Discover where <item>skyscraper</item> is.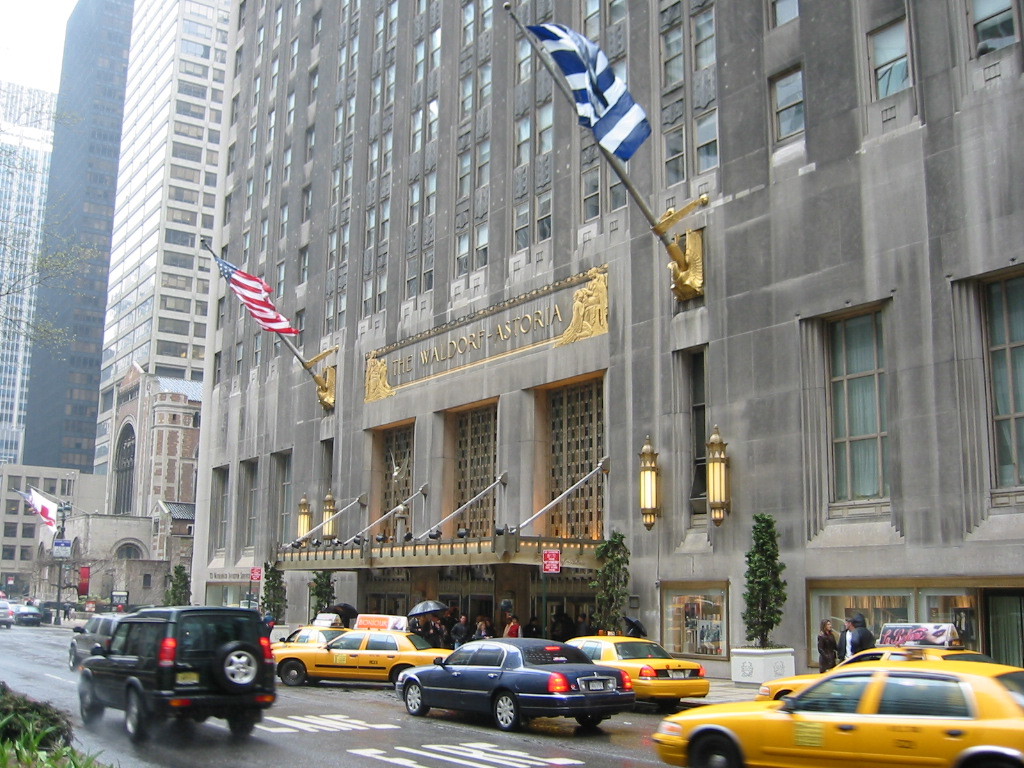
Discovered at <box>181,0,1023,688</box>.
